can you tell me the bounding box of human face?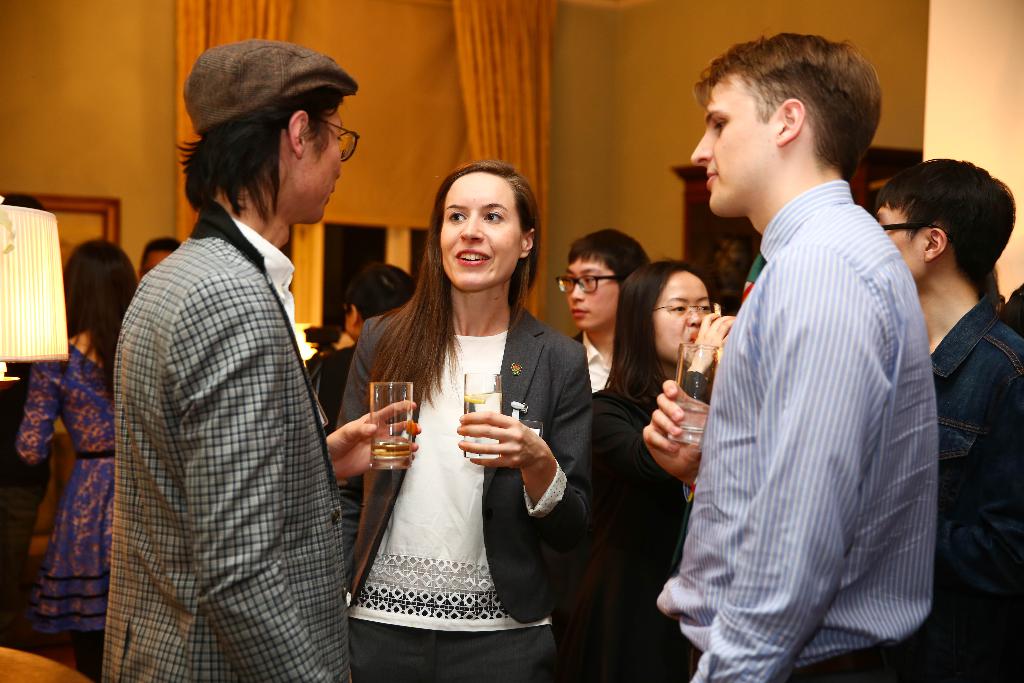
[left=651, top=273, right=712, bottom=363].
